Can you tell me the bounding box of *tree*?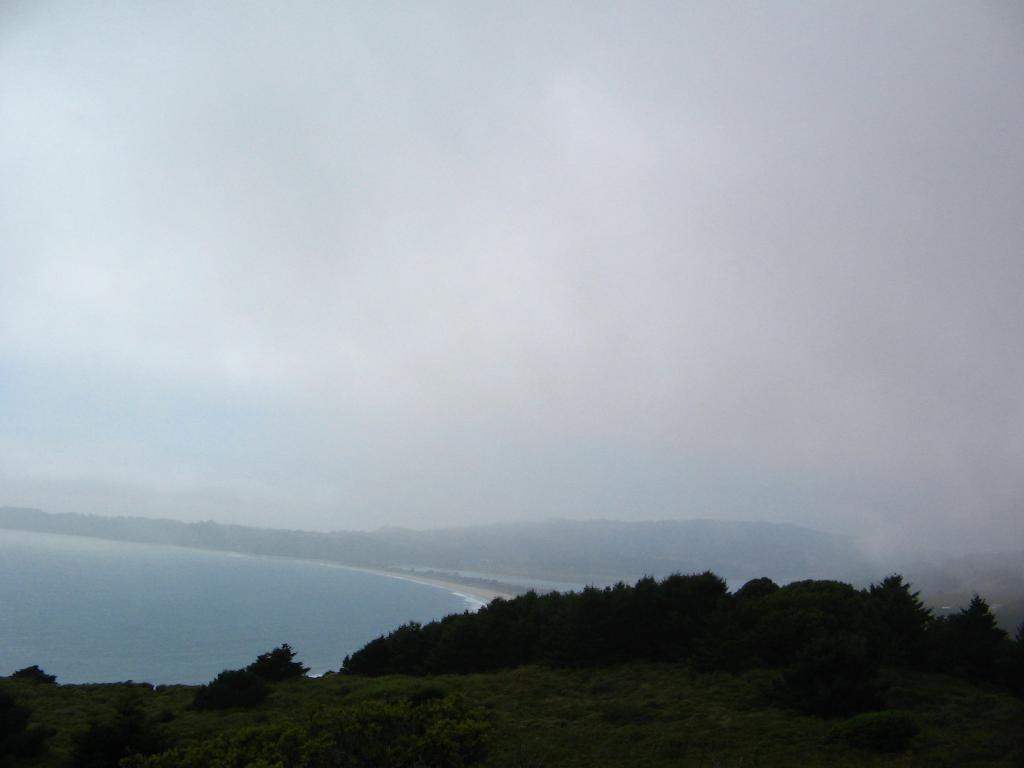
region(12, 663, 55, 685).
